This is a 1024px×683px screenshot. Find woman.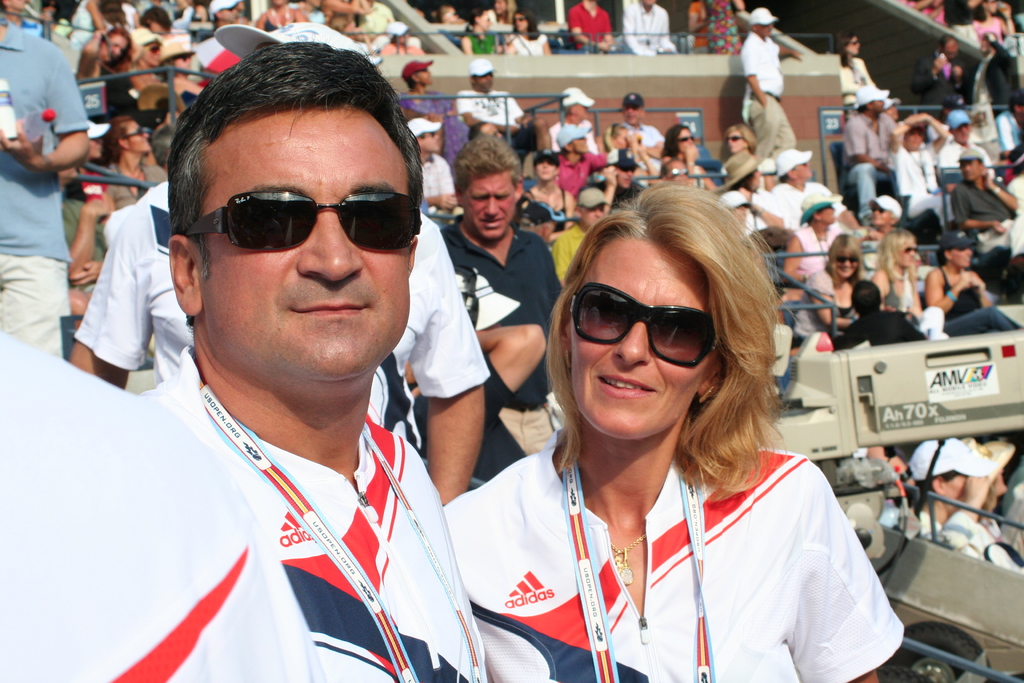
Bounding box: [left=162, top=42, right=202, bottom=102].
